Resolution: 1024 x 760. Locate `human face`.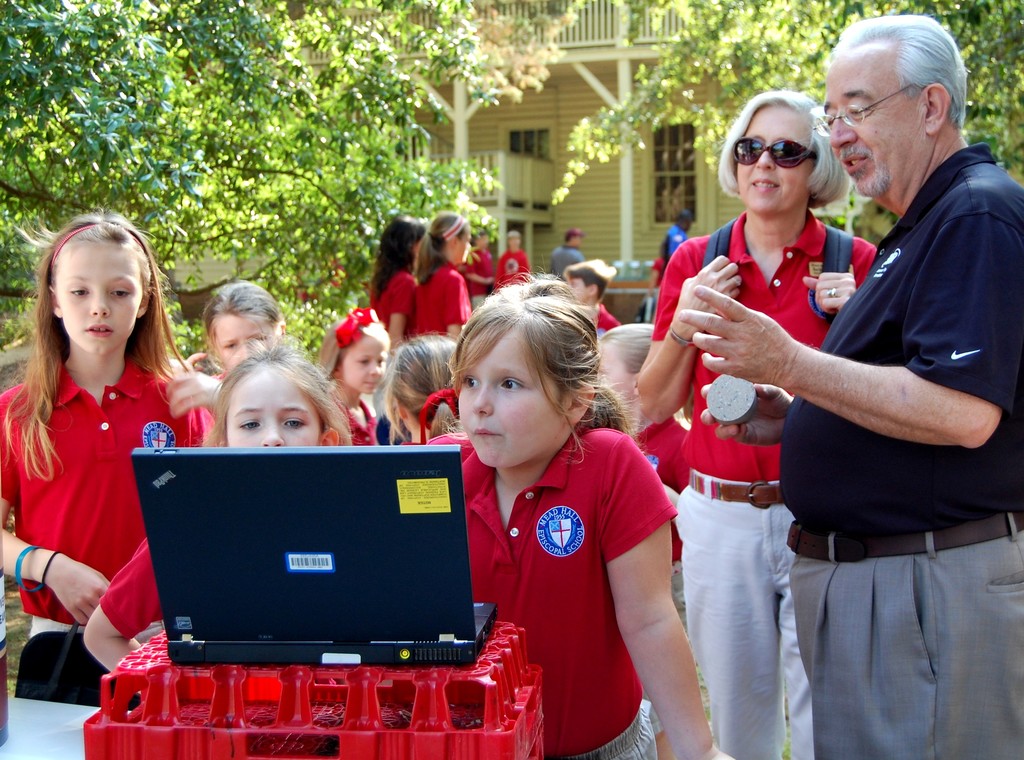
crop(566, 273, 594, 309).
